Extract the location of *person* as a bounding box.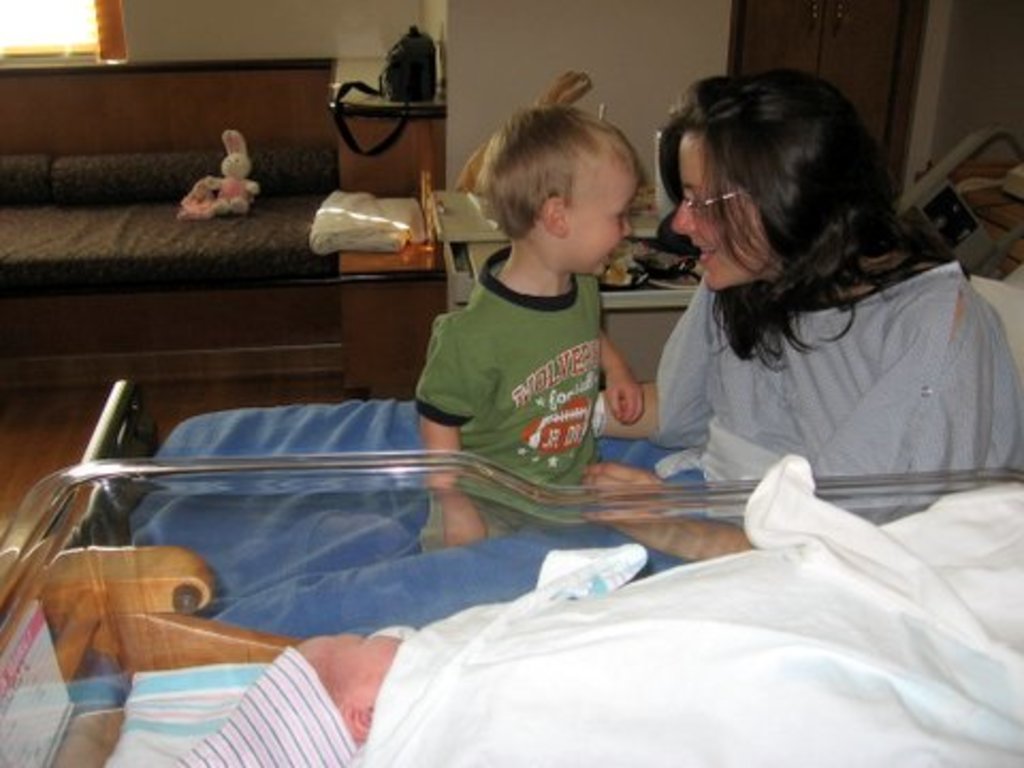
BBox(235, 599, 521, 766).
